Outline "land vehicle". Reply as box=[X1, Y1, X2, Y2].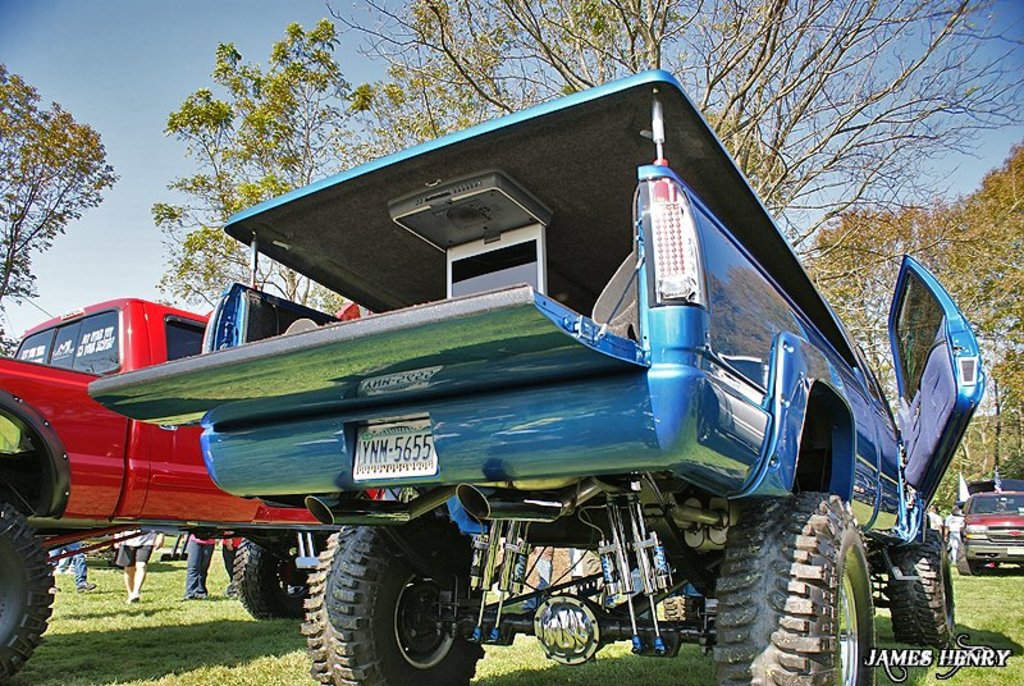
box=[0, 297, 384, 685].
